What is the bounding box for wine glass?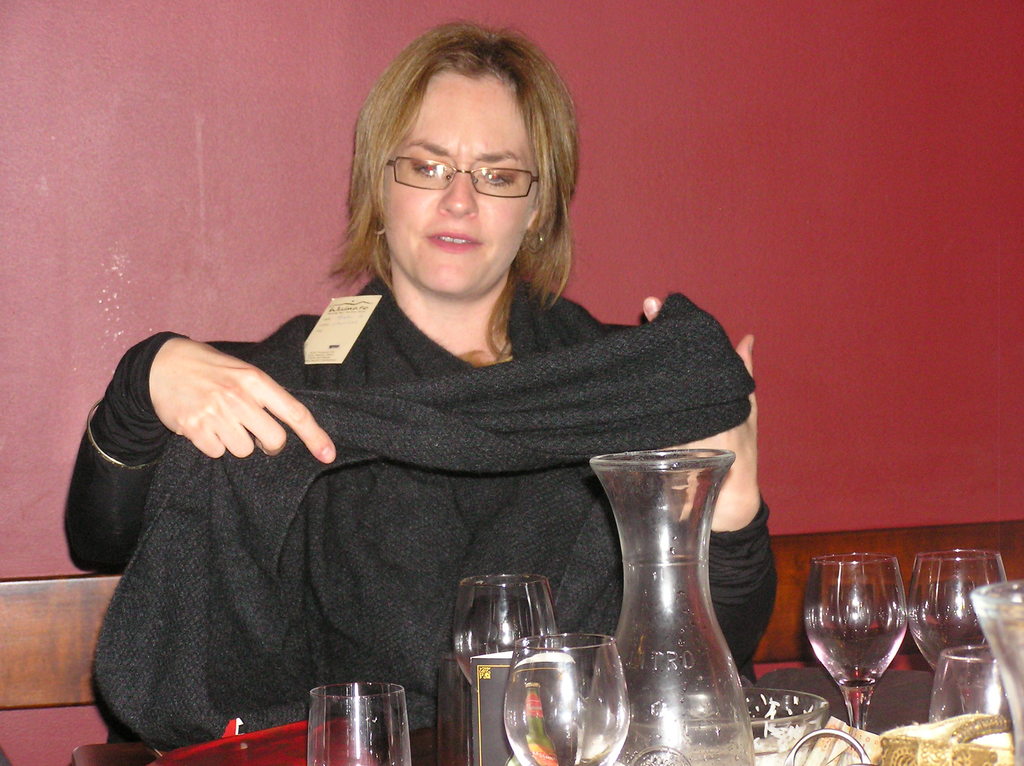
(left=906, top=548, right=1010, bottom=668).
